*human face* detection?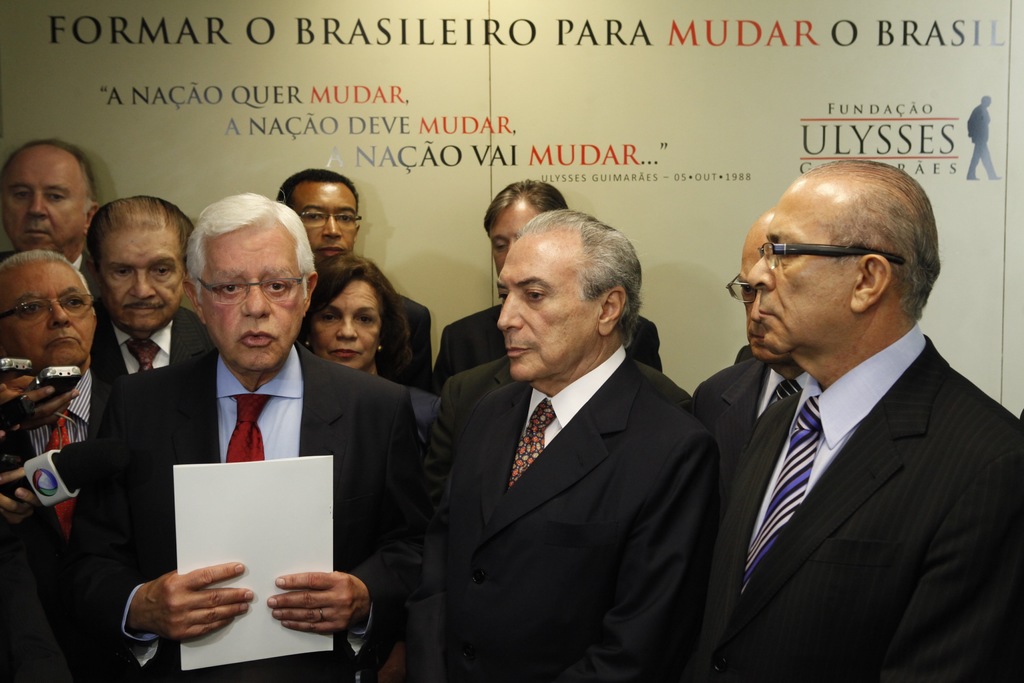
1/145/86/254
